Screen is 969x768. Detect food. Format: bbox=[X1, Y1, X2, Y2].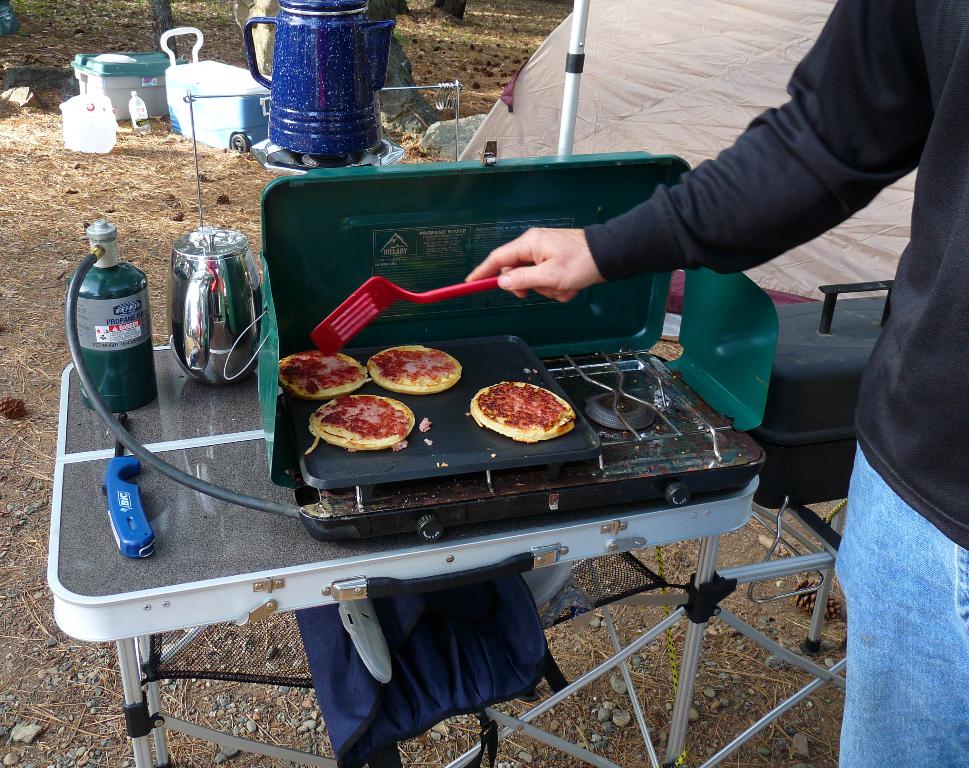
bbox=[280, 348, 365, 400].
